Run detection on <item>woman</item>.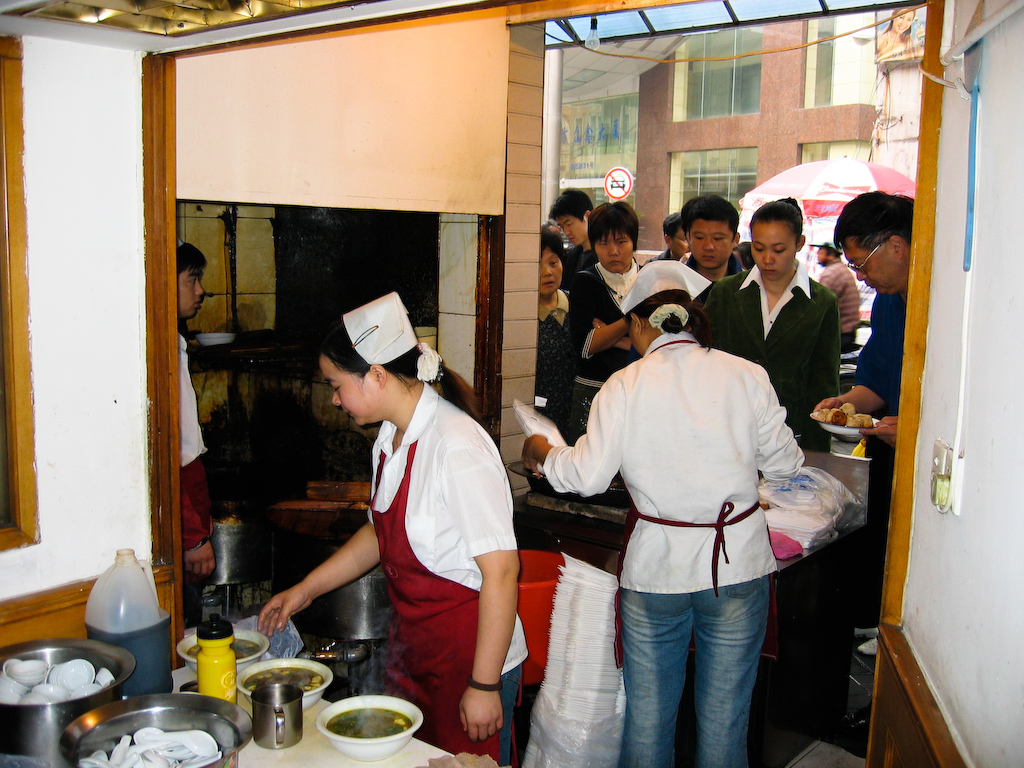
Result: x1=366, y1=375, x2=526, y2=767.
